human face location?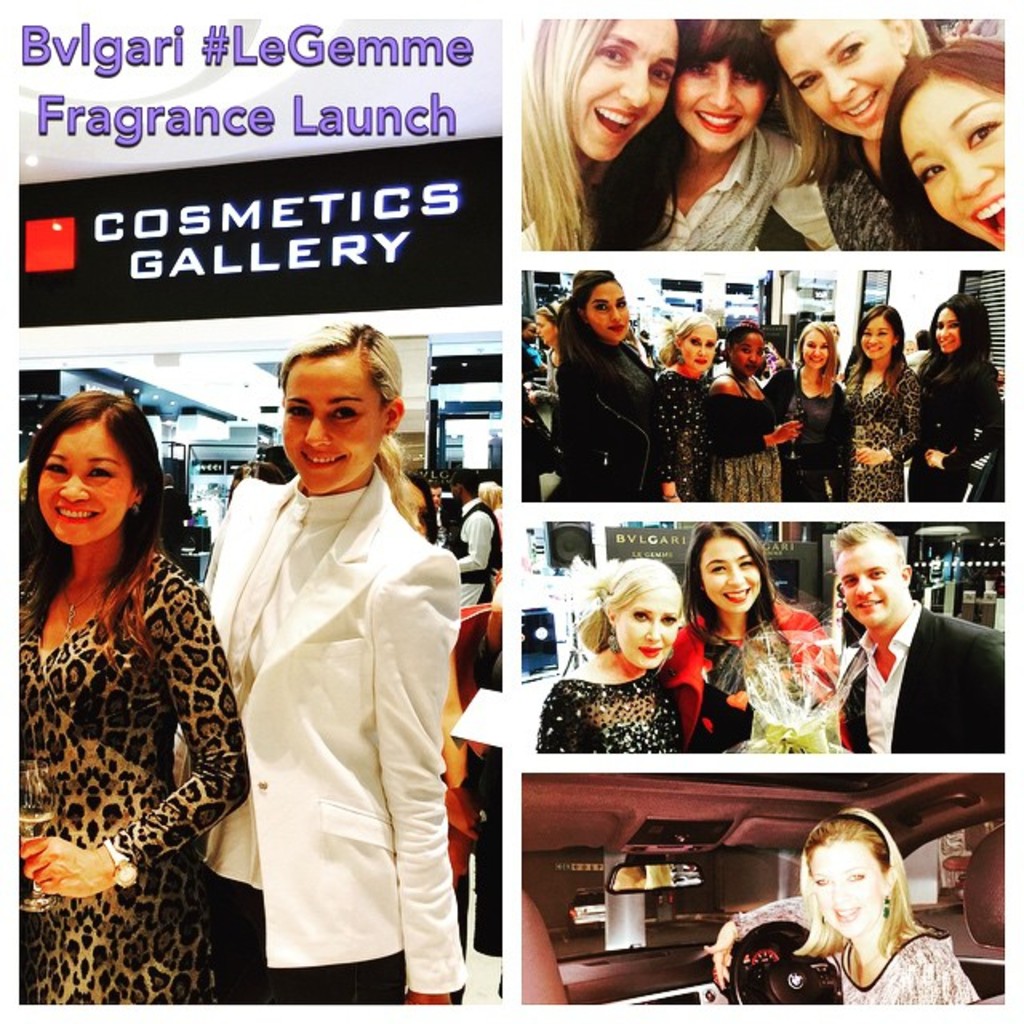
<region>432, 488, 442, 512</region>
